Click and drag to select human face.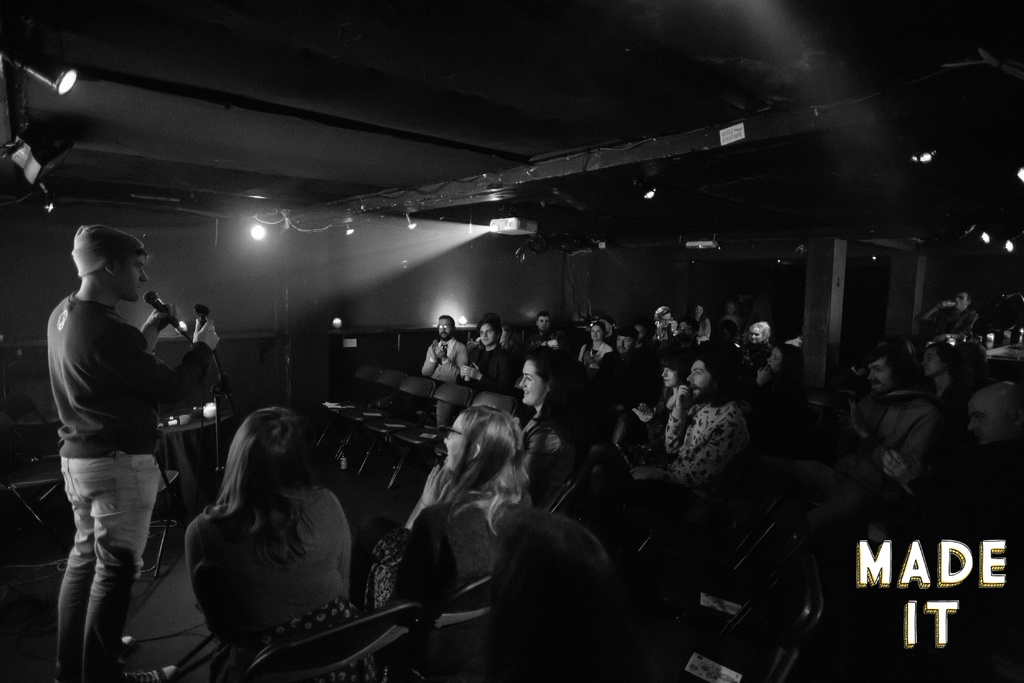
Selection: crop(869, 359, 892, 394).
